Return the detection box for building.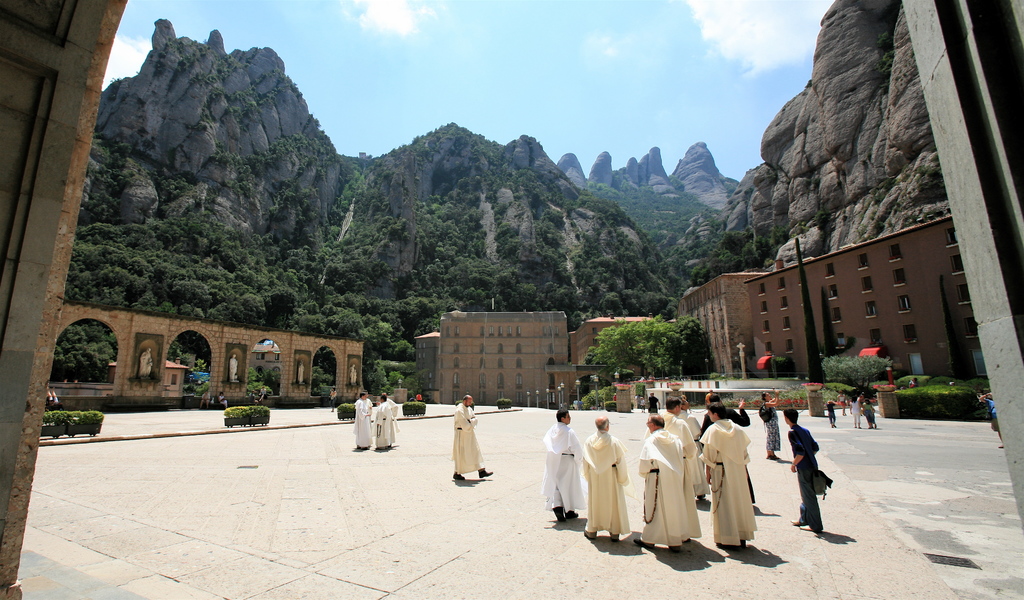
BBox(570, 309, 660, 389).
